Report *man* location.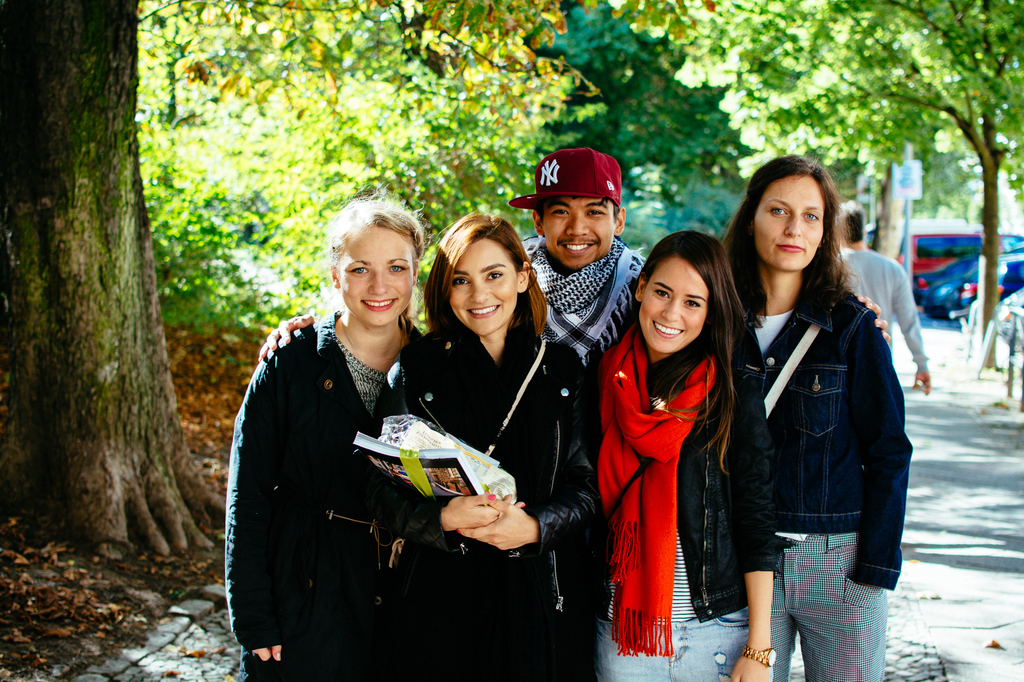
Report: crop(834, 198, 931, 394).
